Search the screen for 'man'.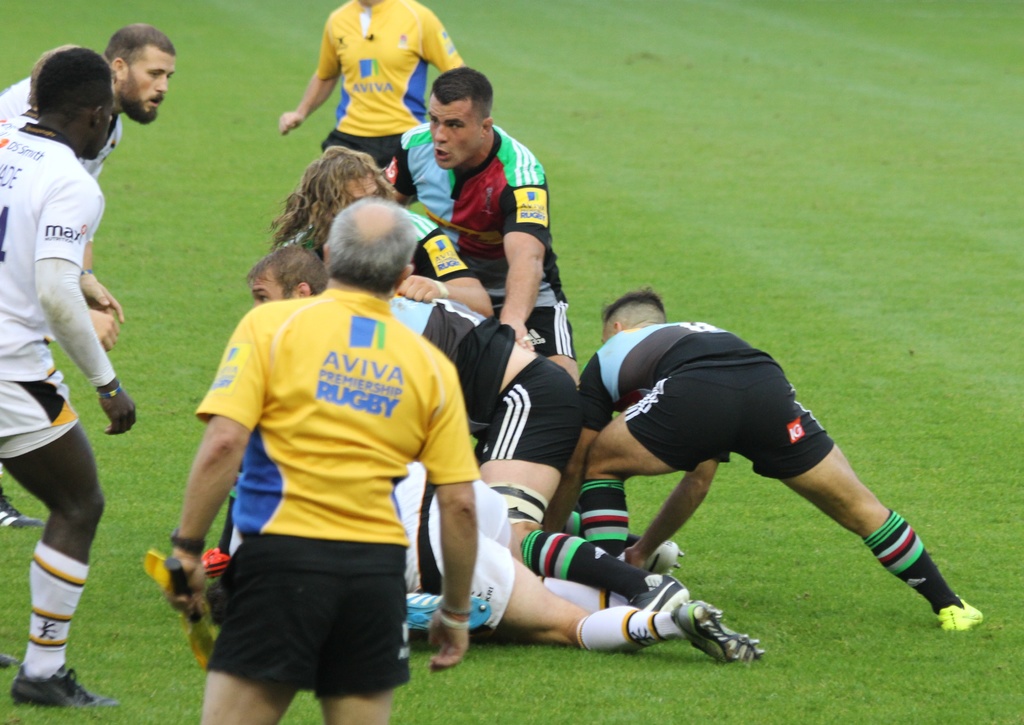
Found at (171, 188, 469, 724).
